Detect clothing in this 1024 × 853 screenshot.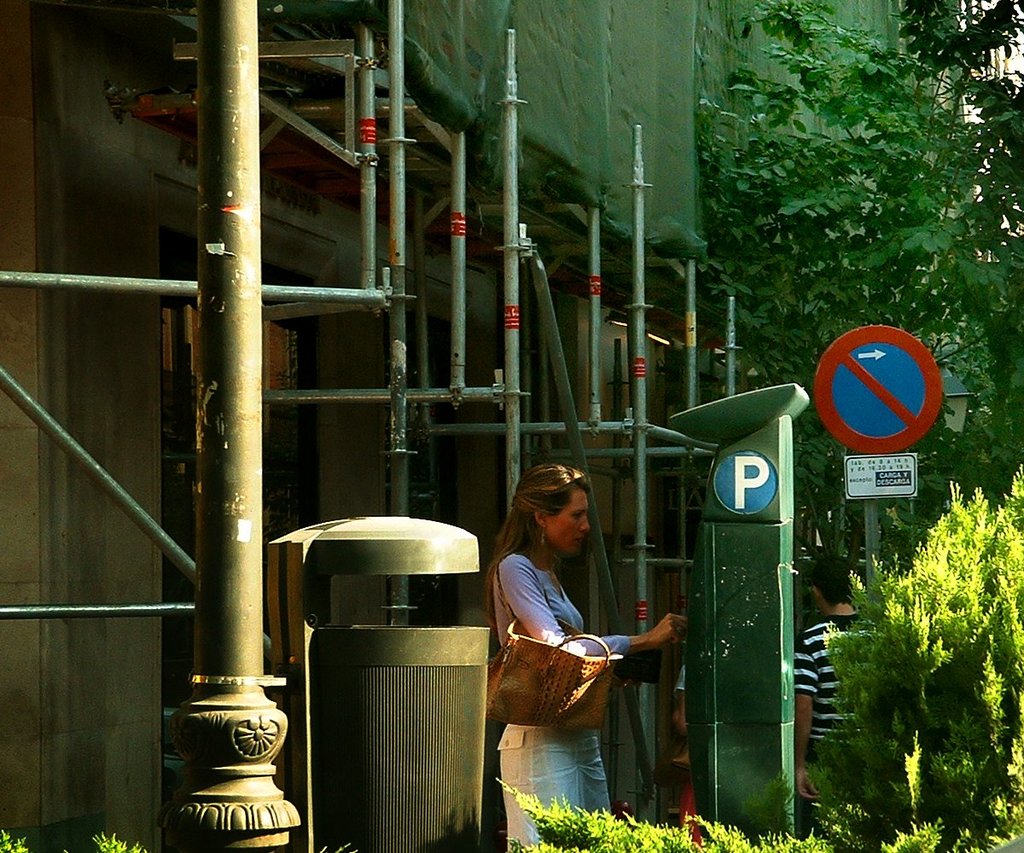
Detection: bbox(493, 552, 630, 726).
